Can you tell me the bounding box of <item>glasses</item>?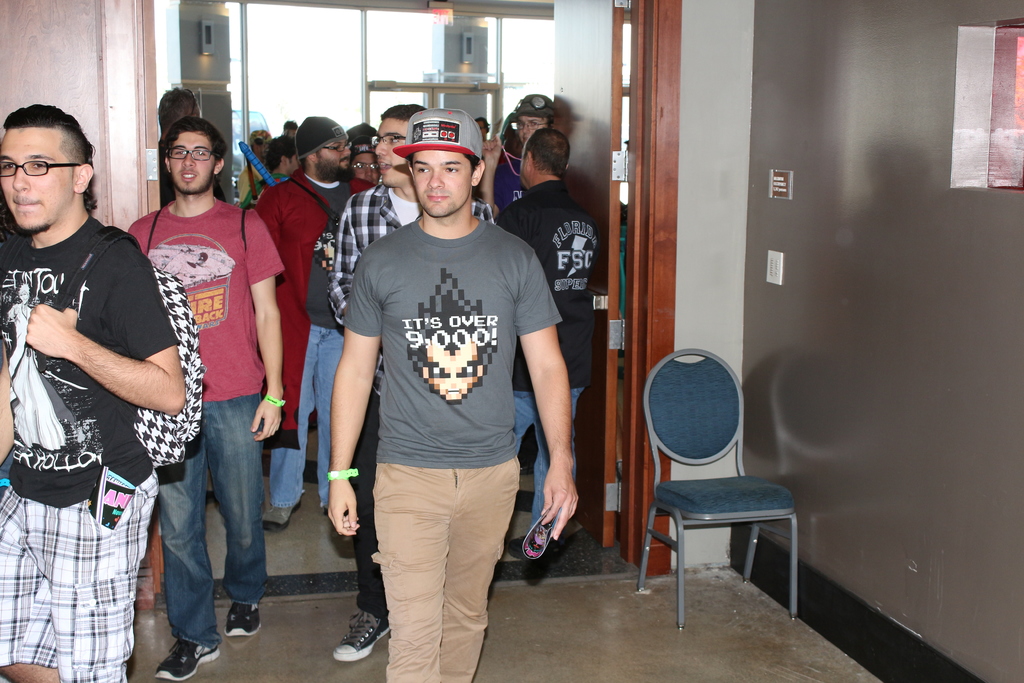
509:122:547:131.
